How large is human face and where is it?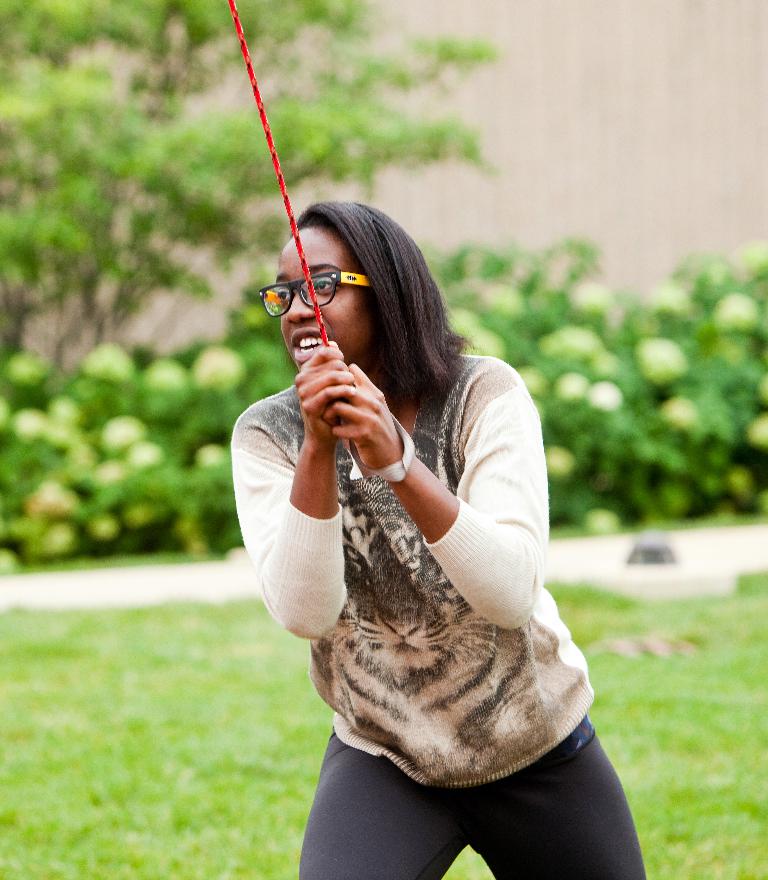
Bounding box: l=275, t=223, r=367, b=367.
